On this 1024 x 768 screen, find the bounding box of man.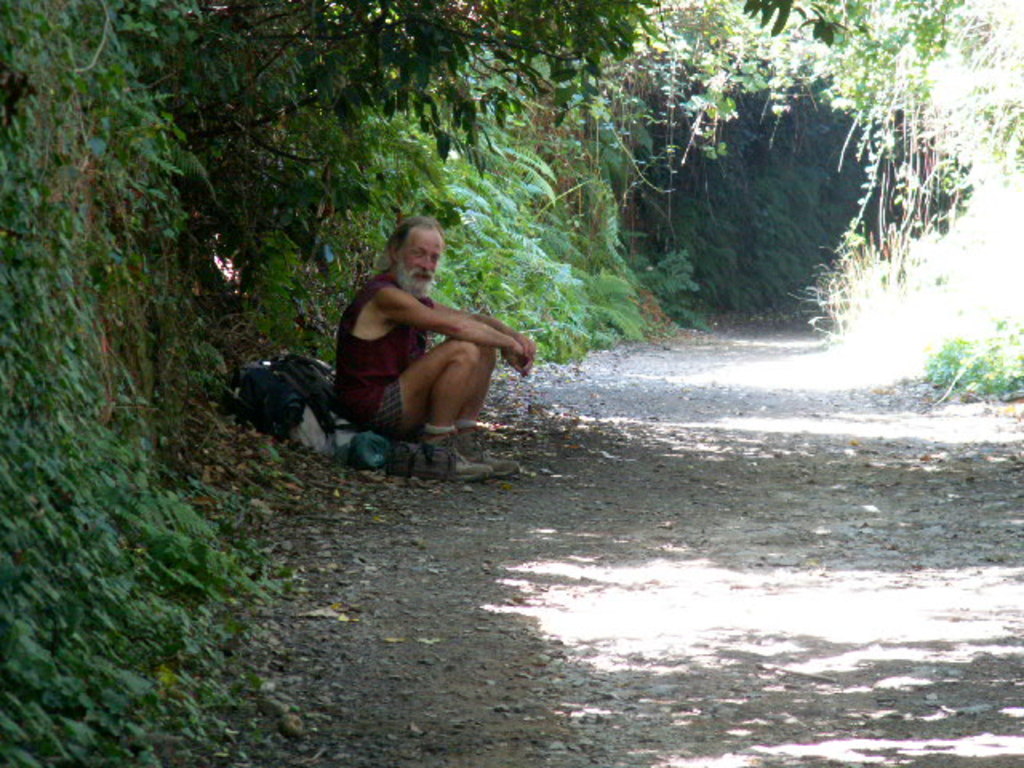
Bounding box: rect(242, 251, 552, 480).
